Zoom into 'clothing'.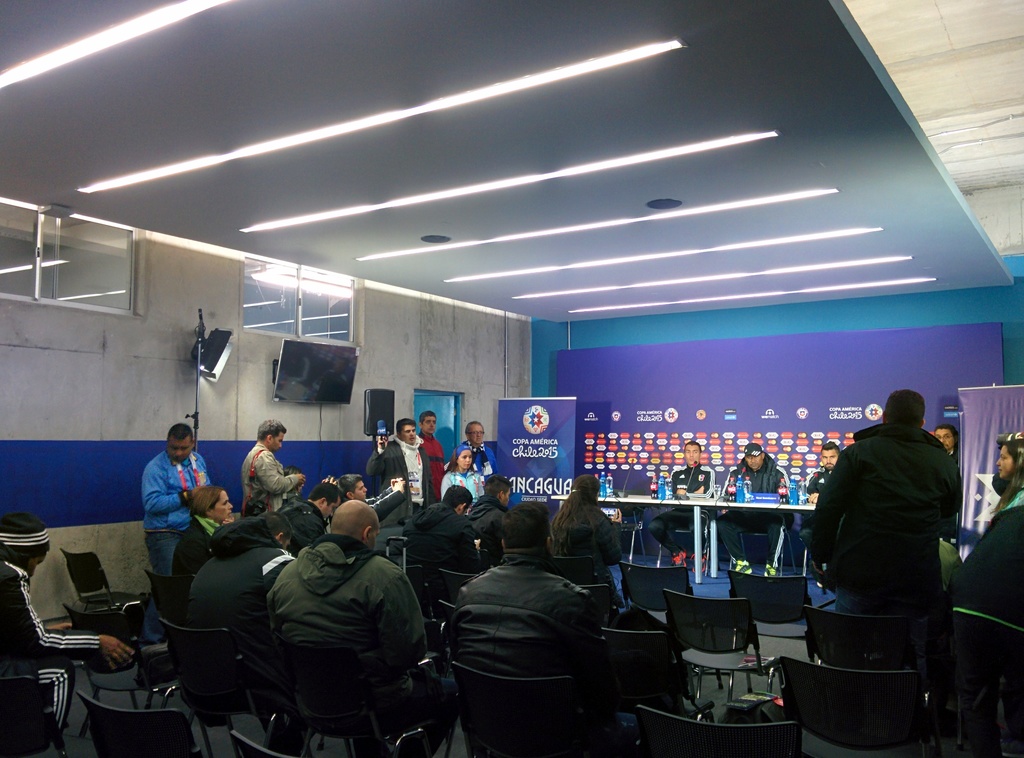
Zoom target: 945,494,1023,691.
